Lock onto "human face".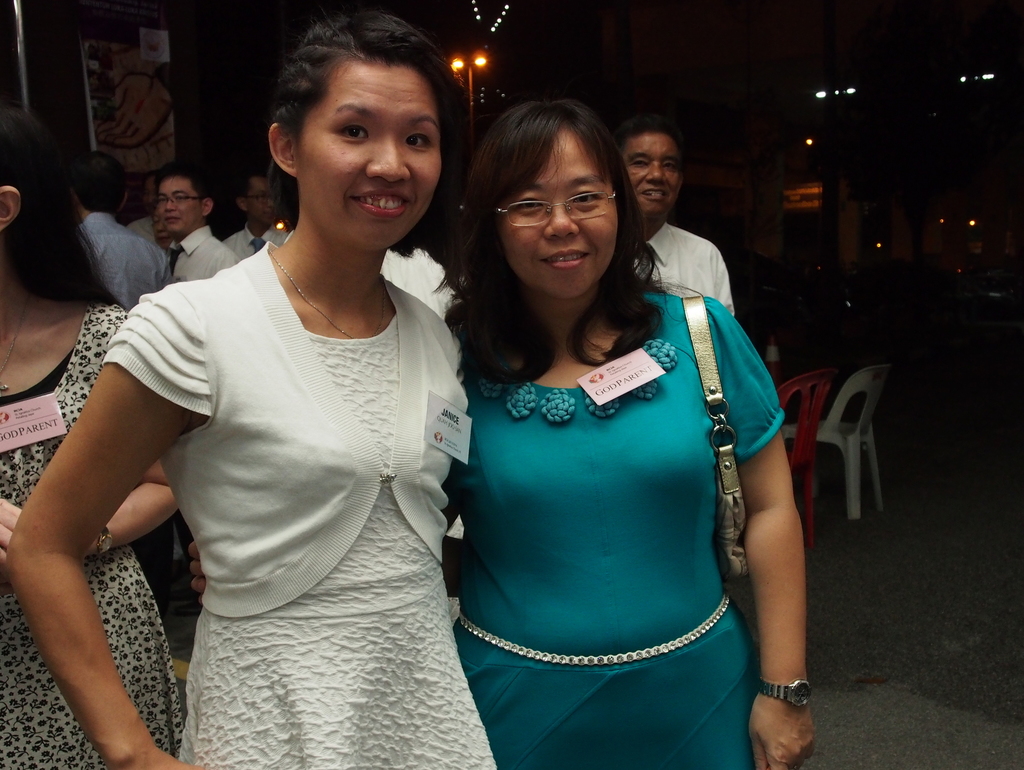
Locked: 243, 177, 276, 225.
